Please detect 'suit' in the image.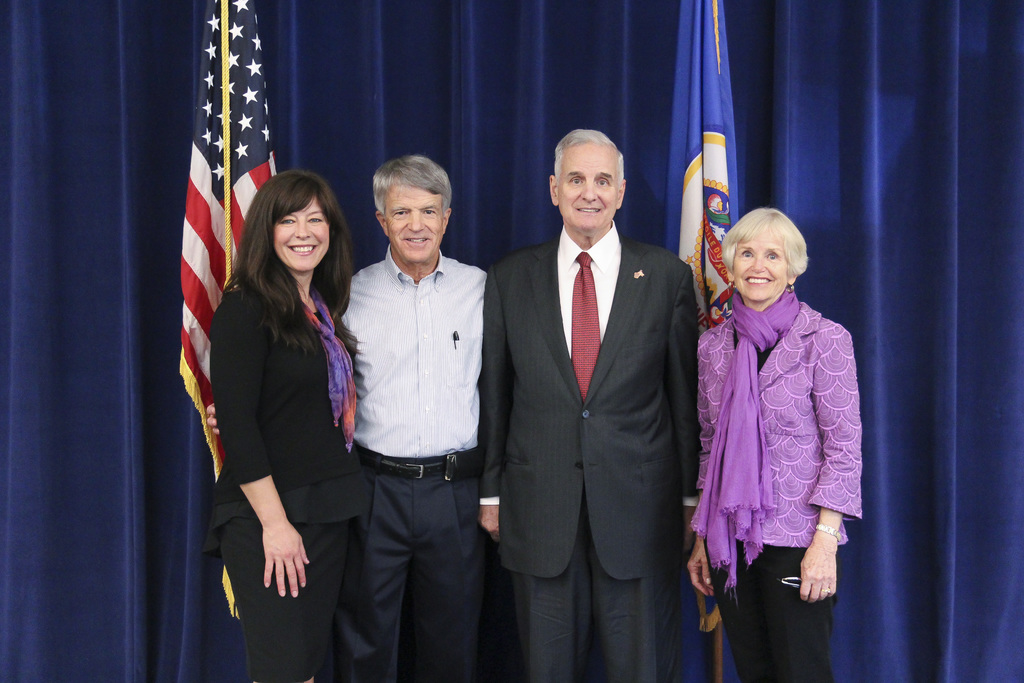
bbox(182, 209, 367, 662).
